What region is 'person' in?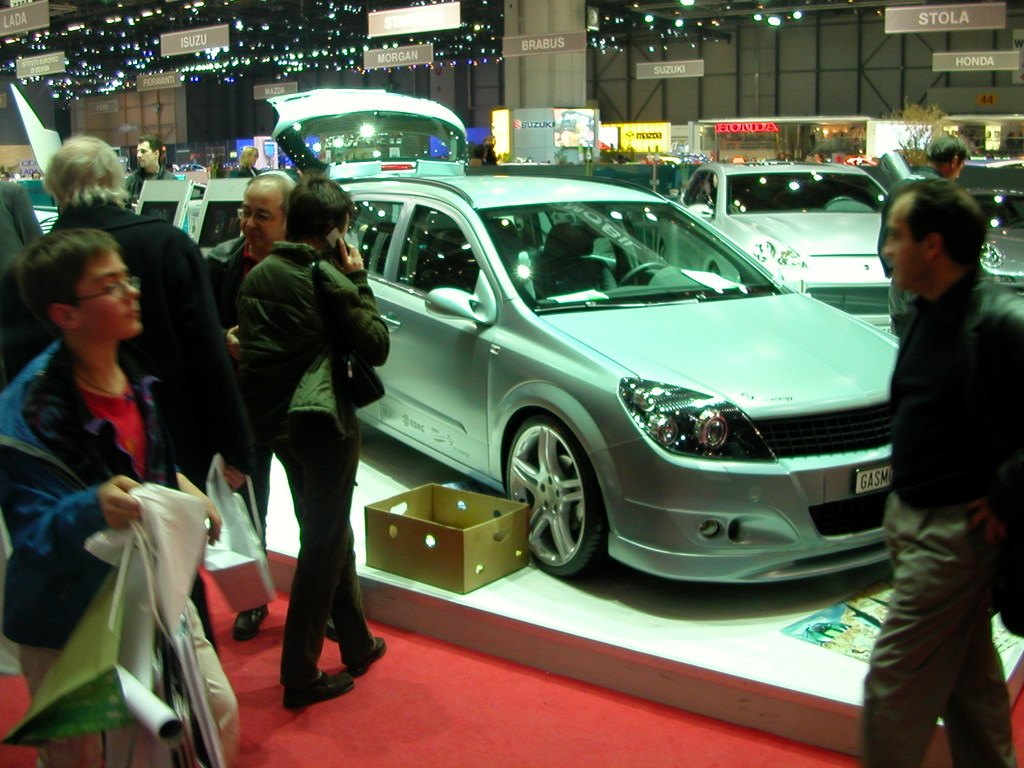
(x1=206, y1=172, x2=341, y2=639).
